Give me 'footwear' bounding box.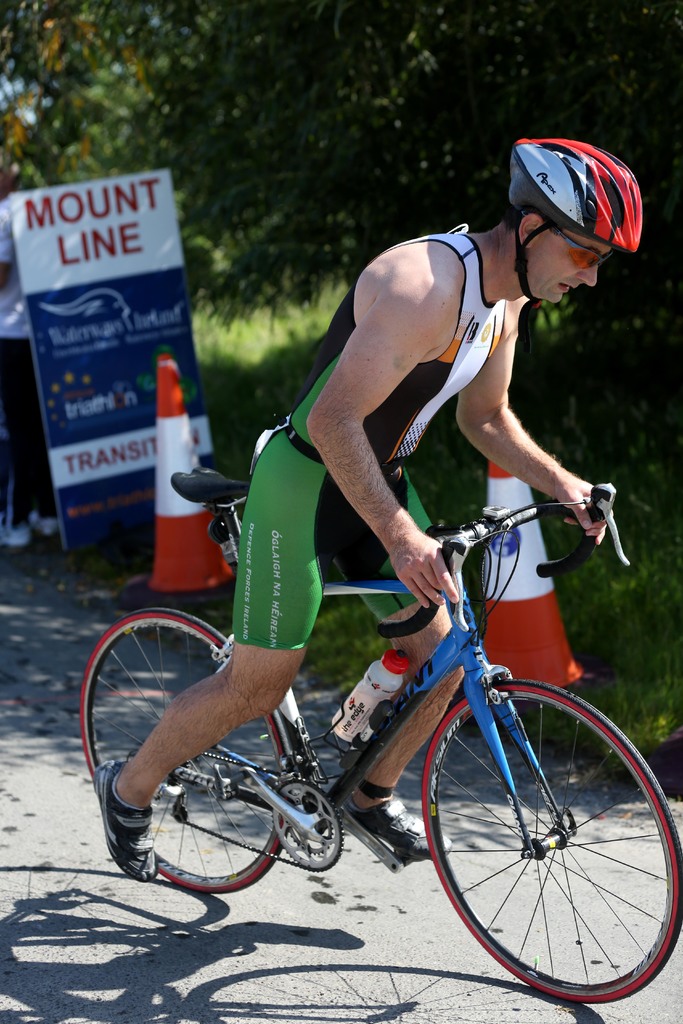
<region>338, 793, 447, 867</region>.
